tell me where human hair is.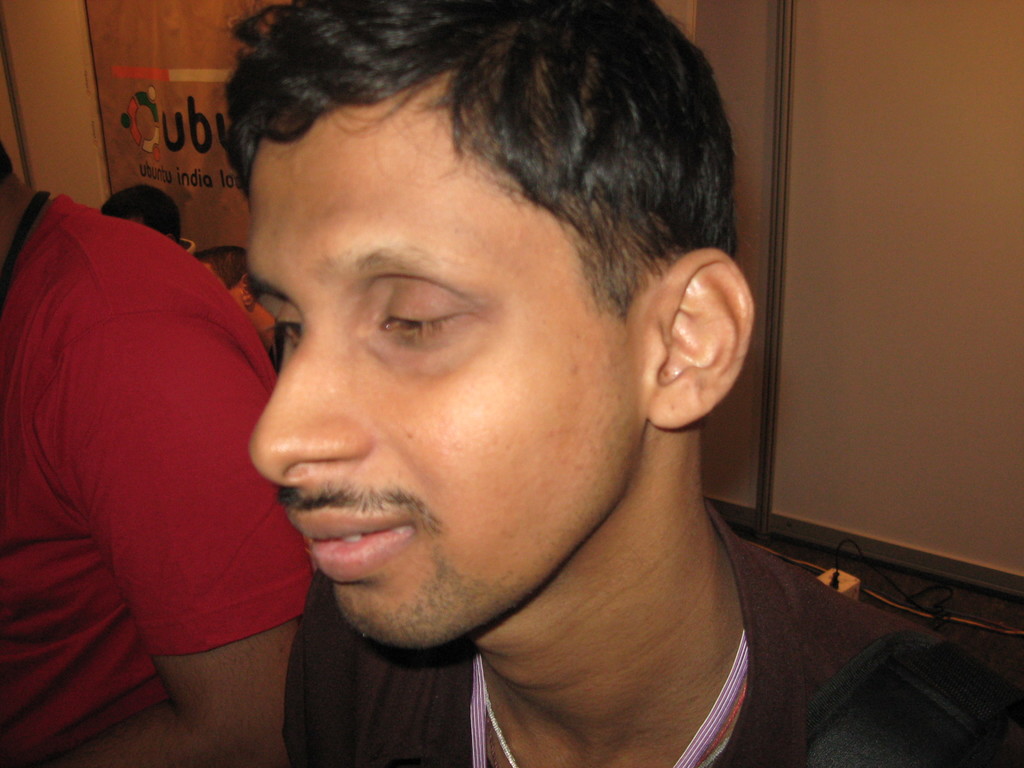
human hair is at locate(178, 0, 716, 349).
